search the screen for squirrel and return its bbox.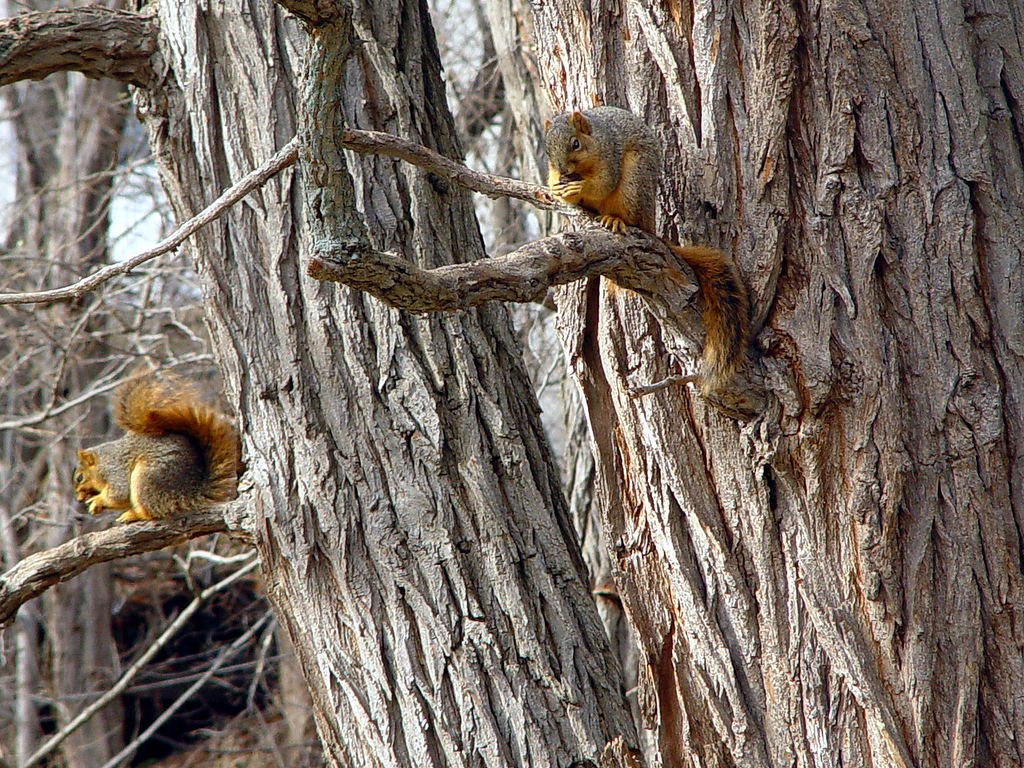
Found: 66,362,239,527.
